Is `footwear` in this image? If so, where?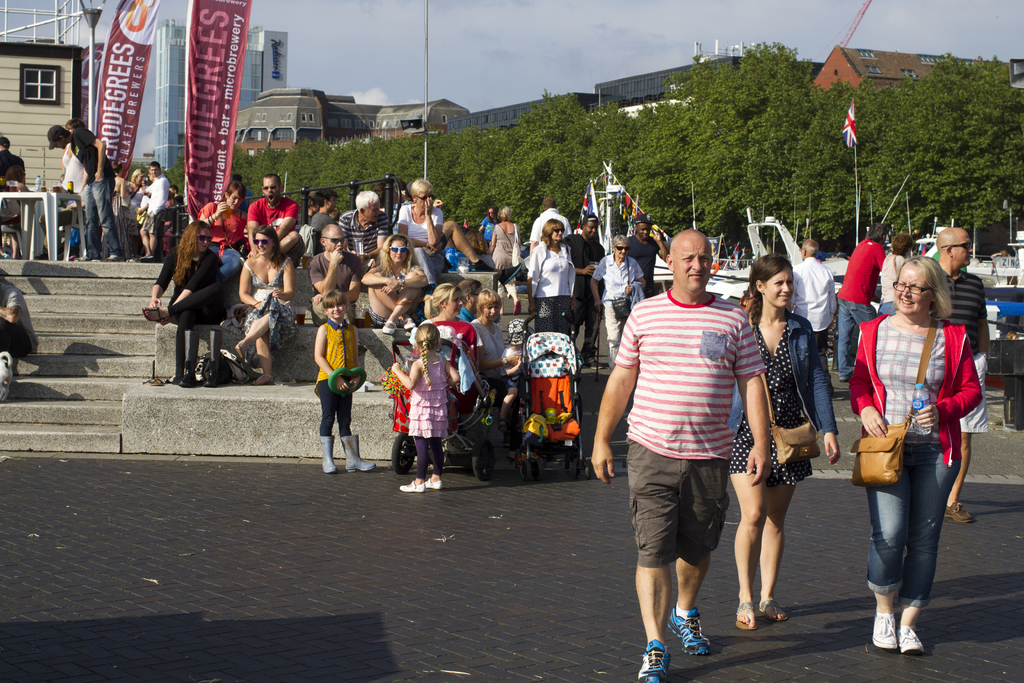
Yes, at [left=400, top=480, right=425, bottom=492].
